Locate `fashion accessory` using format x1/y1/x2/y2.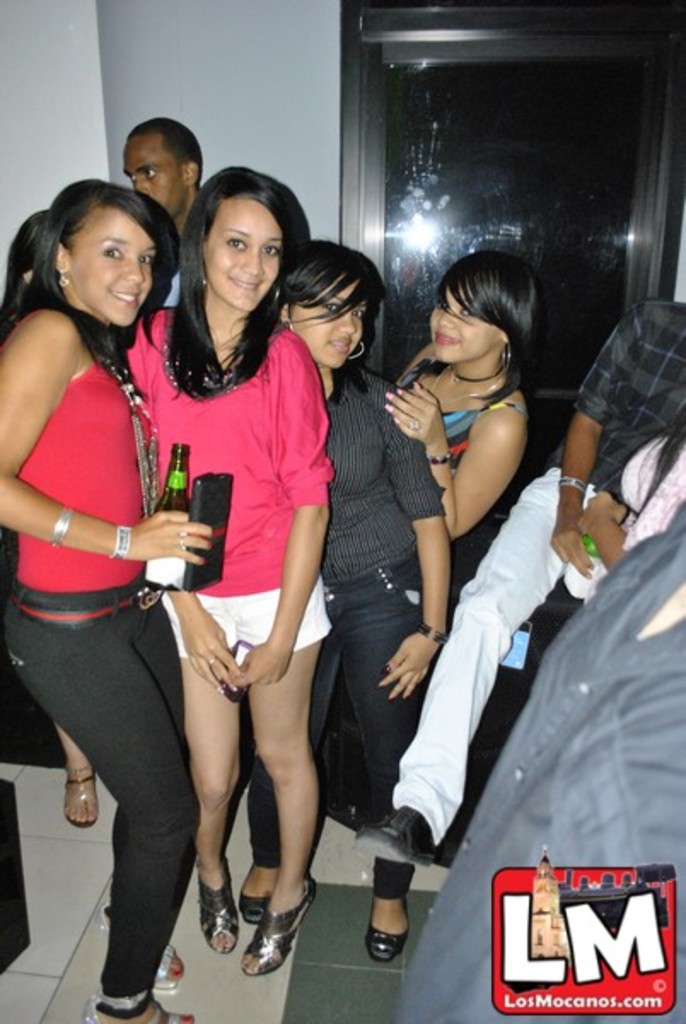
58/261/72/287.
